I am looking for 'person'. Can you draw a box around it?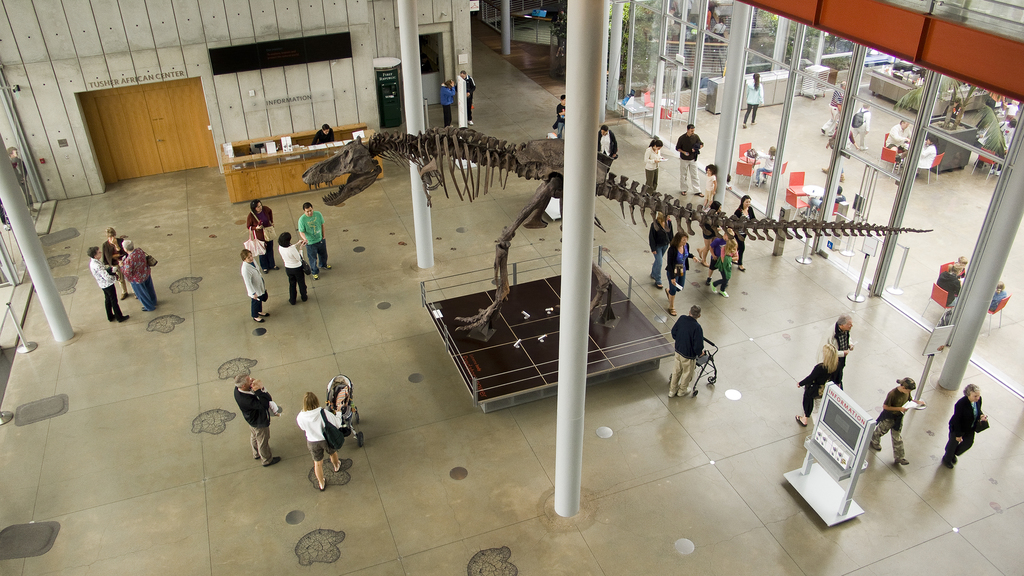
Sure, the bounding box is l=643, t=137, r=659, b=195.
